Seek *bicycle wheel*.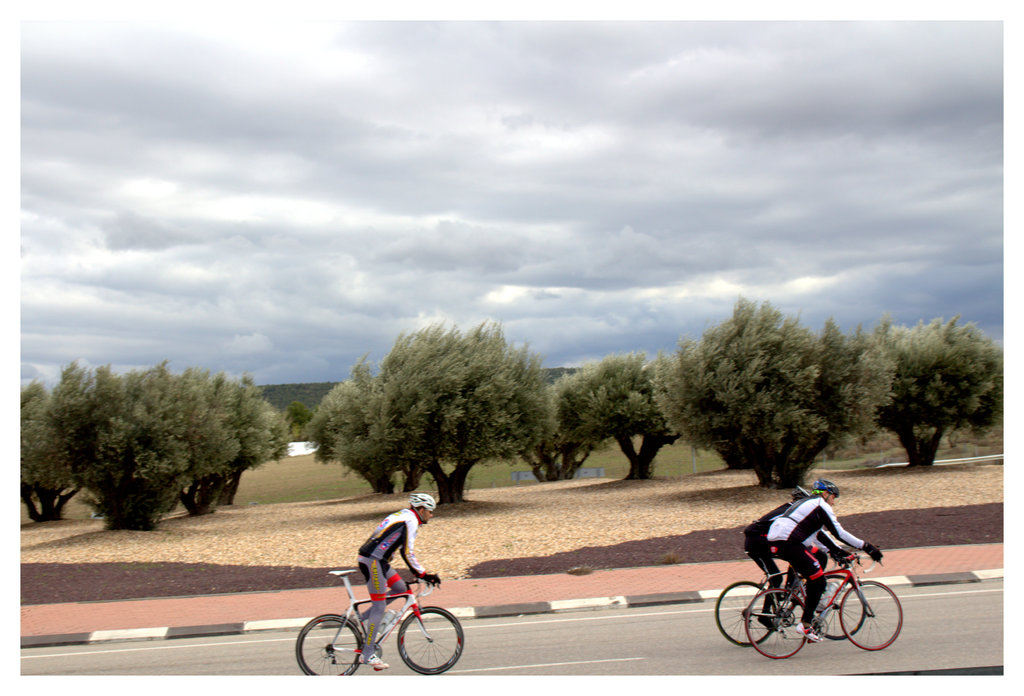
box=[709, 582, 780, 645].
